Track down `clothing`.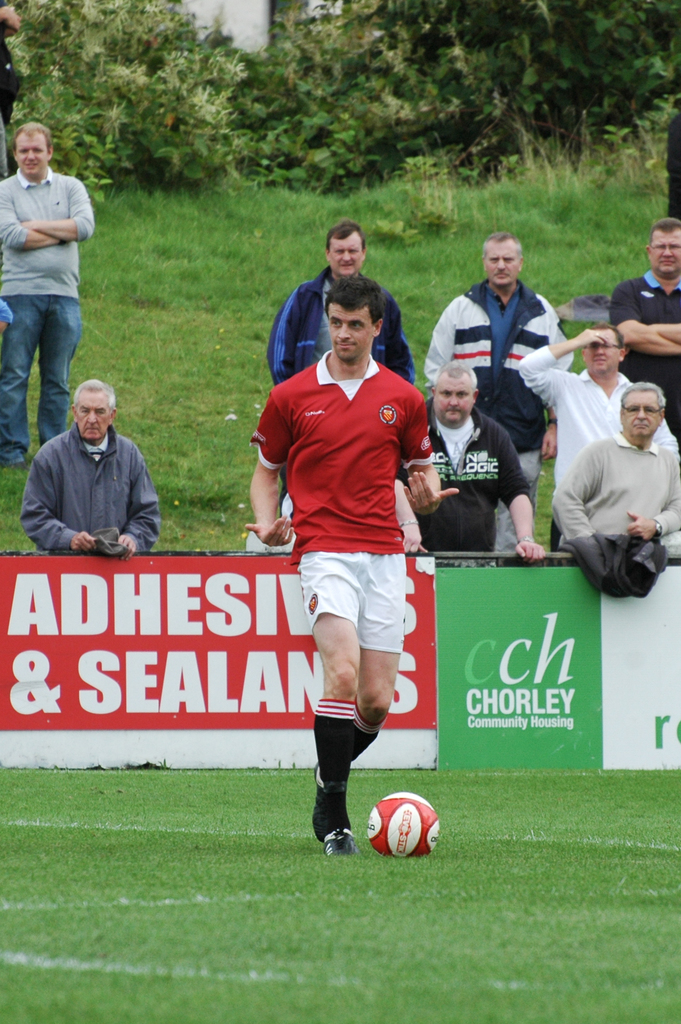
Tracked to 276 250 436 399.
